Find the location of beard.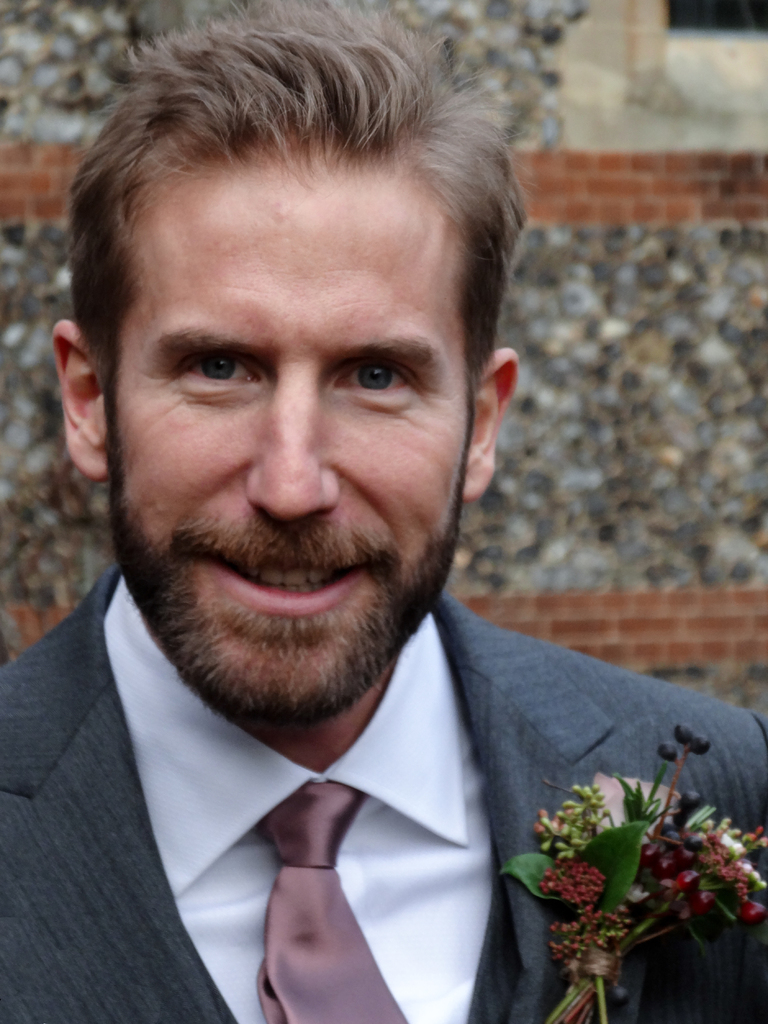
Location: {"x1": 99, "y1": 399, "x2": 502, "y2": 723}.
